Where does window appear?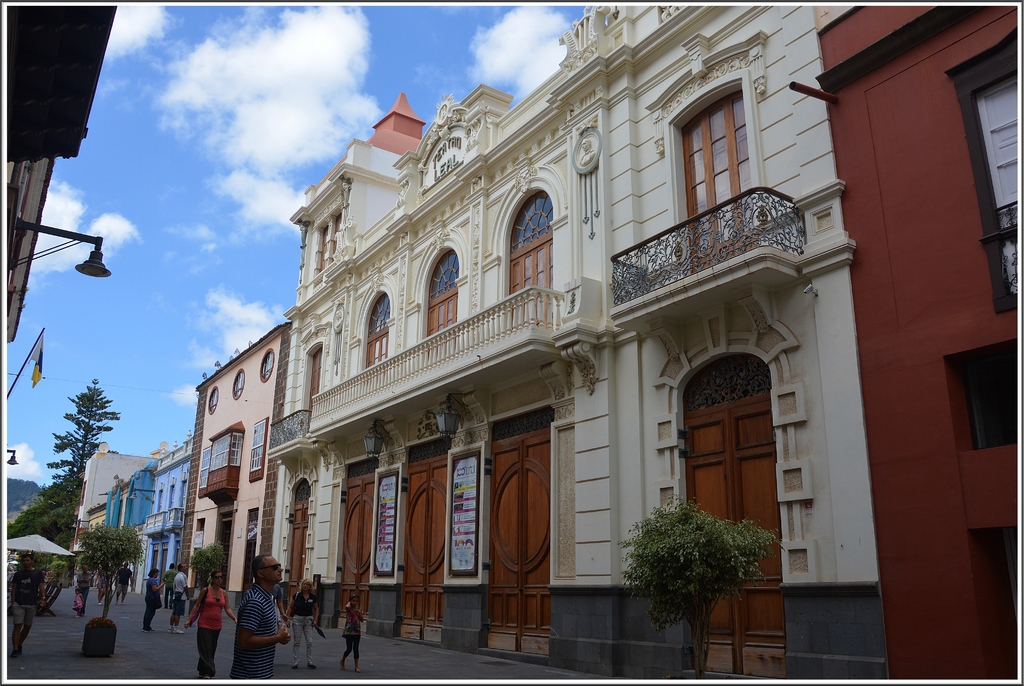
Appears at 369,301,391,372.
